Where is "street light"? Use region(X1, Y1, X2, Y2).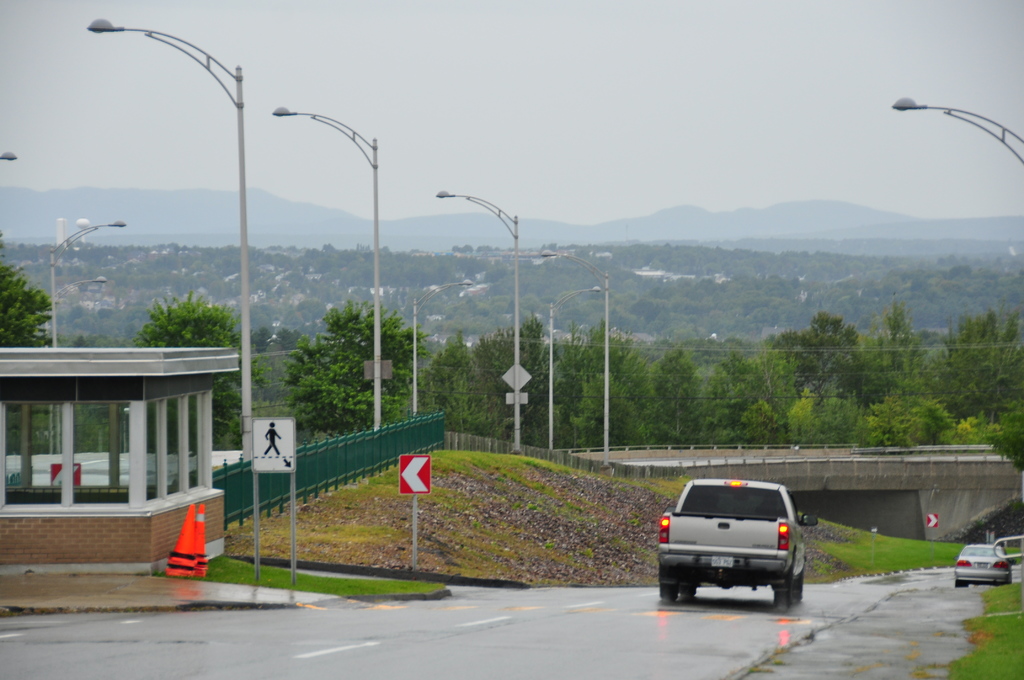
region(886, 92, 1023, 169).
